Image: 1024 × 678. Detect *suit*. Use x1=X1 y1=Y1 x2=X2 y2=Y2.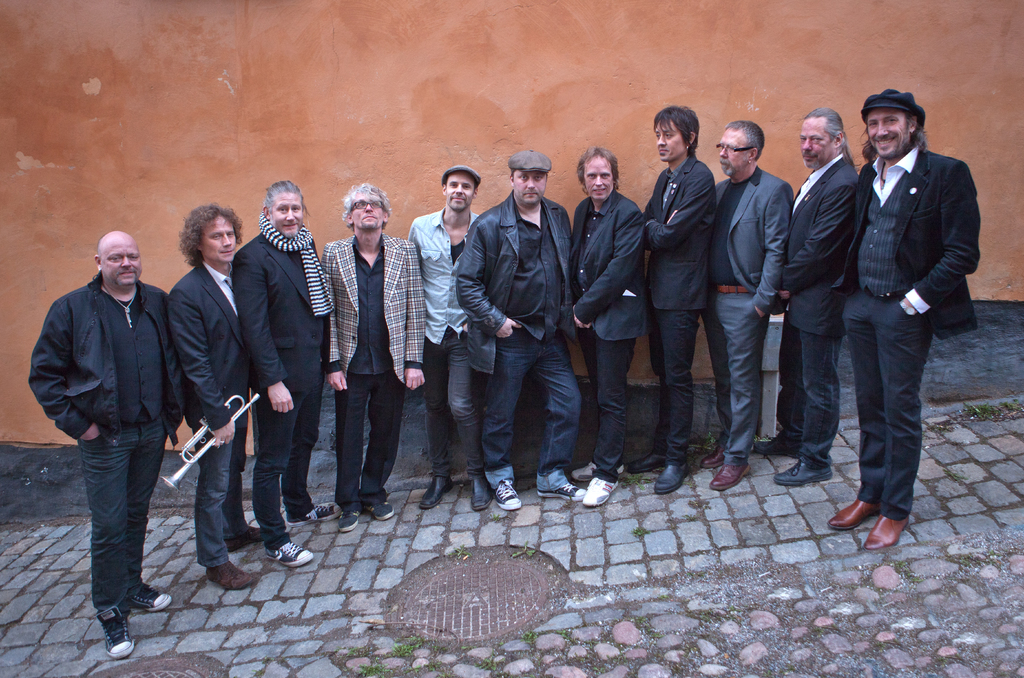
x1=770 y1=150 x2=859 y2=465.
